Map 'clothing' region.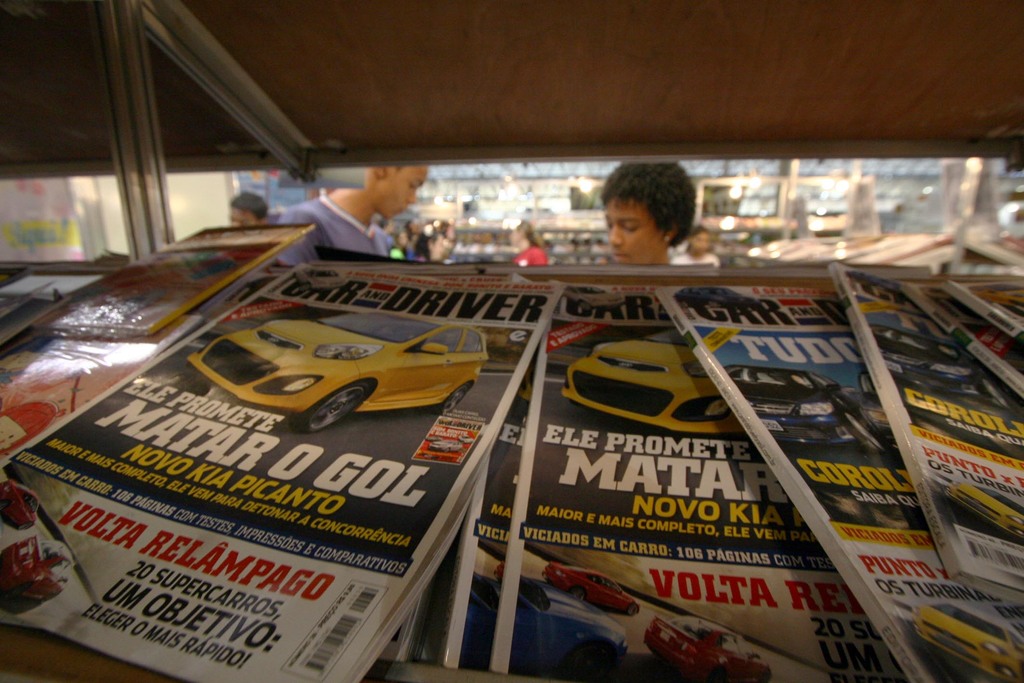
Mapped to select_region(513, 247, 545, 266).
